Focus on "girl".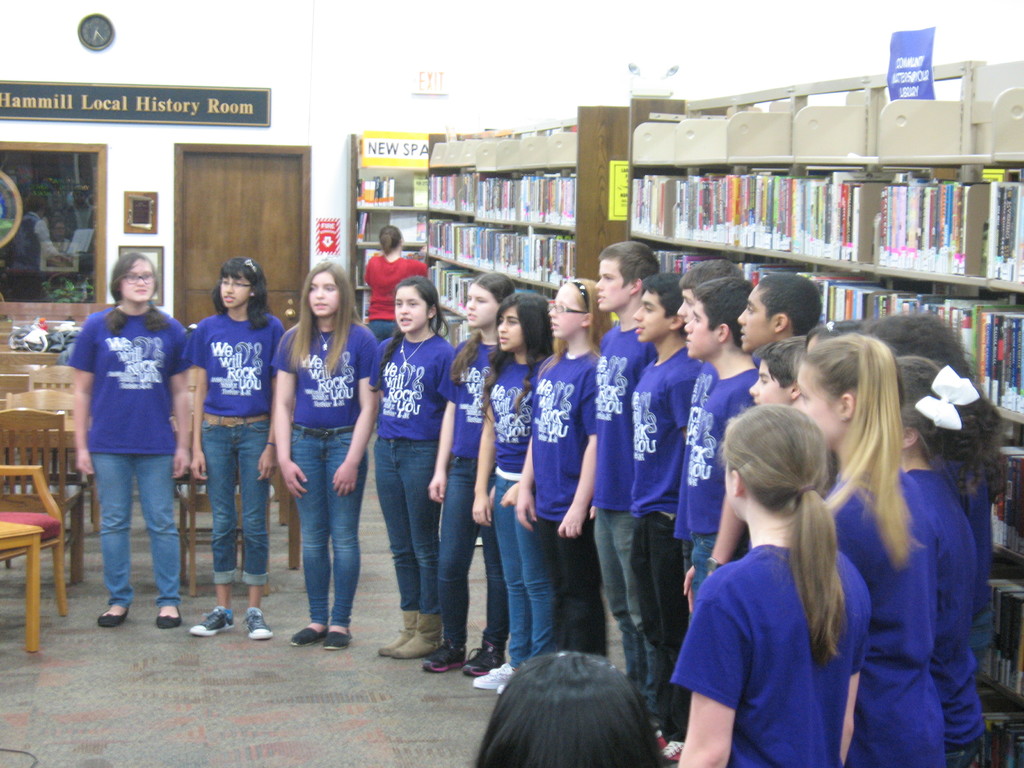
Focused at BBox(892, 352, 1005, 767).
